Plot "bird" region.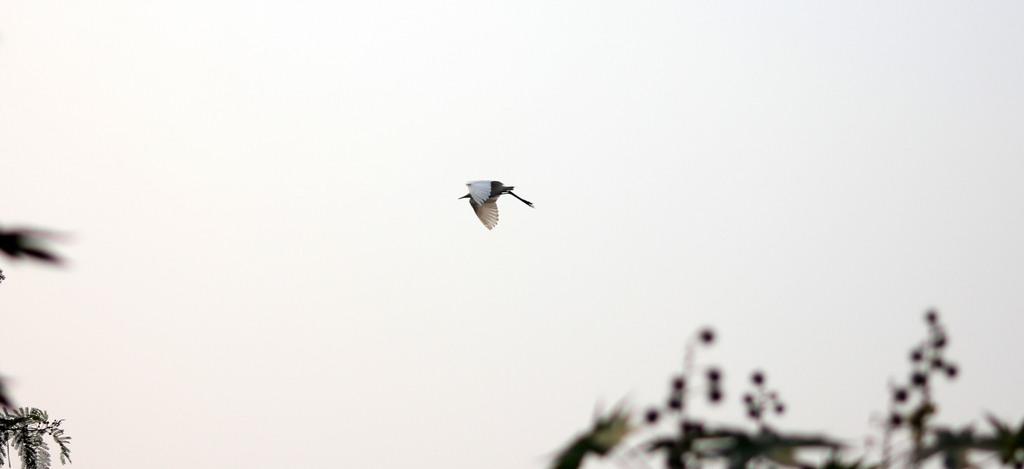
Plotted at (left=452, top=177, right=529, bottom=233).
